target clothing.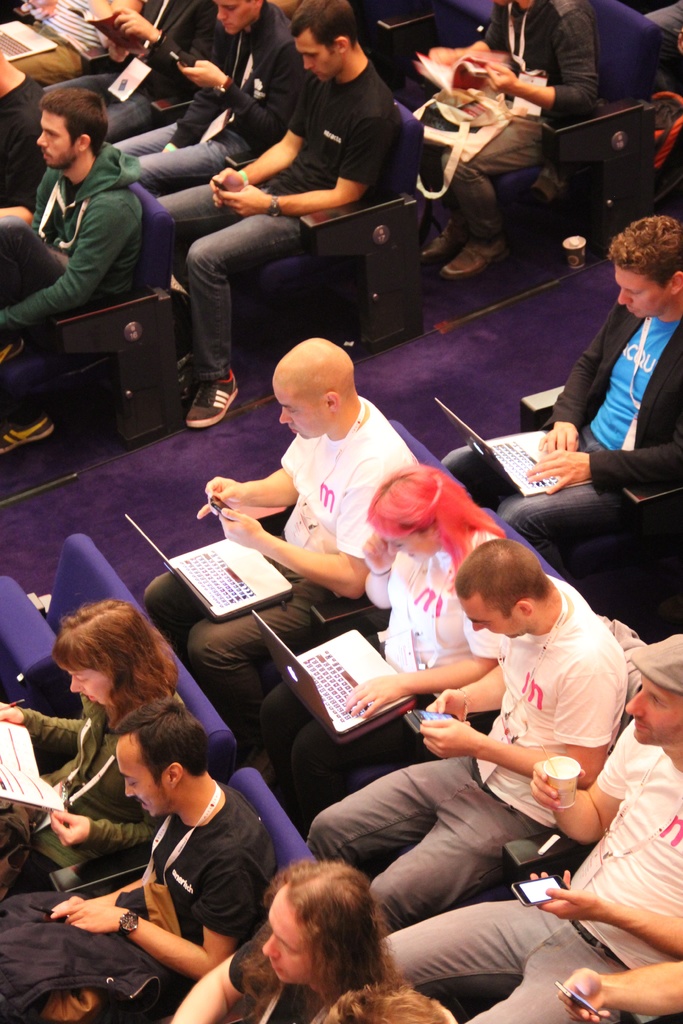
Target region: [x1=160, y1=56, x2=407, y2=383].
